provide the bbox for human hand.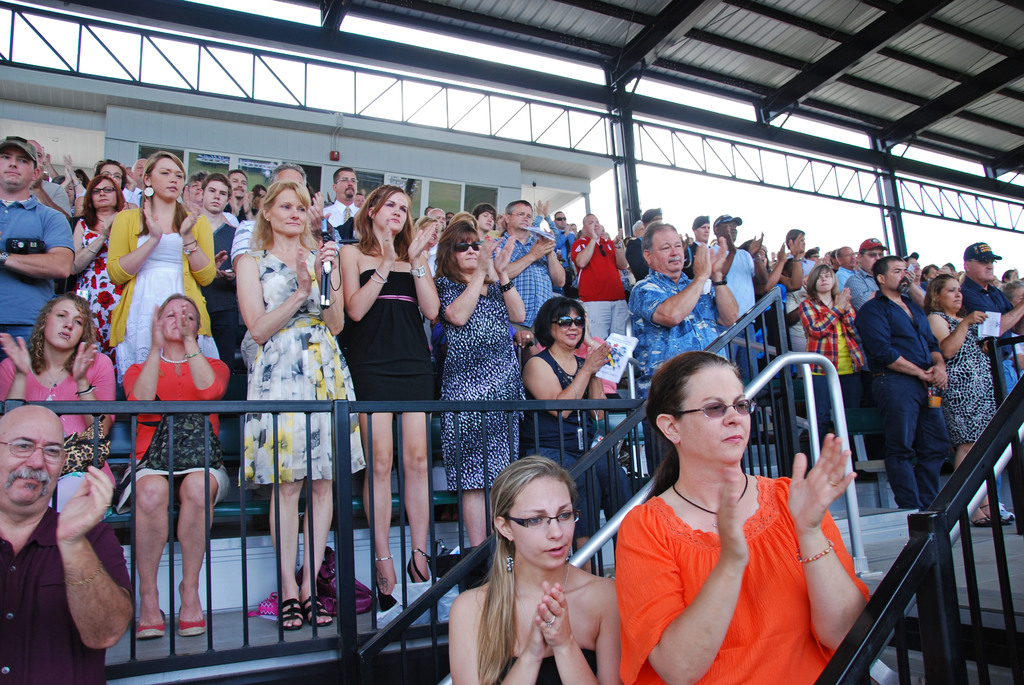
95:214:116:239.
